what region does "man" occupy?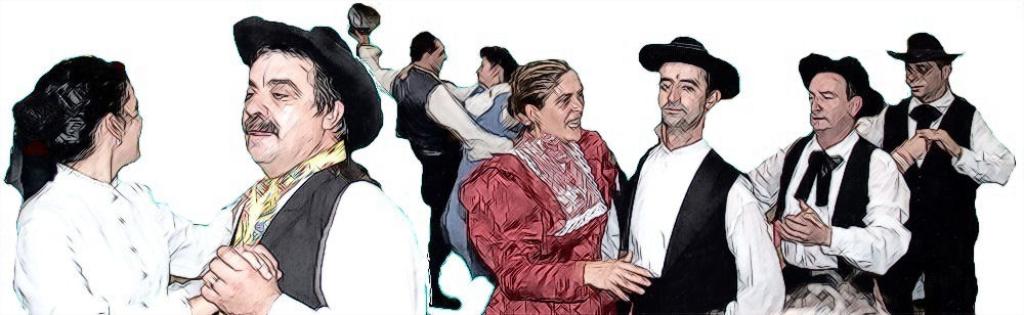
x1=349 y1=31 x2=508 y2=311.
